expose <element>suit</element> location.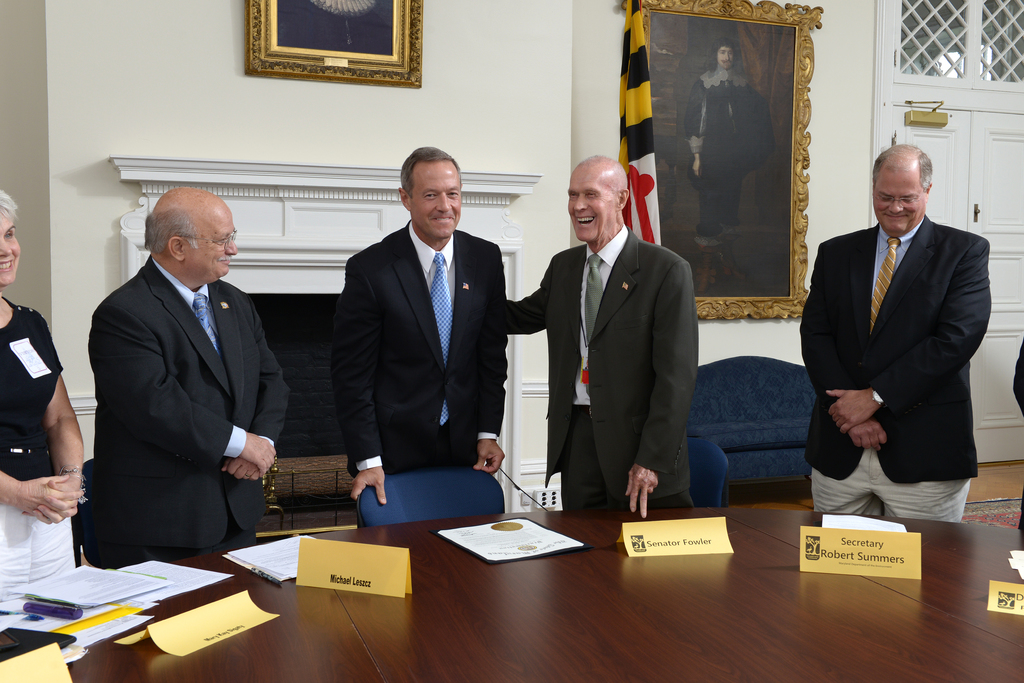
Exposed at box=[1012, 340, 1023, 530].
